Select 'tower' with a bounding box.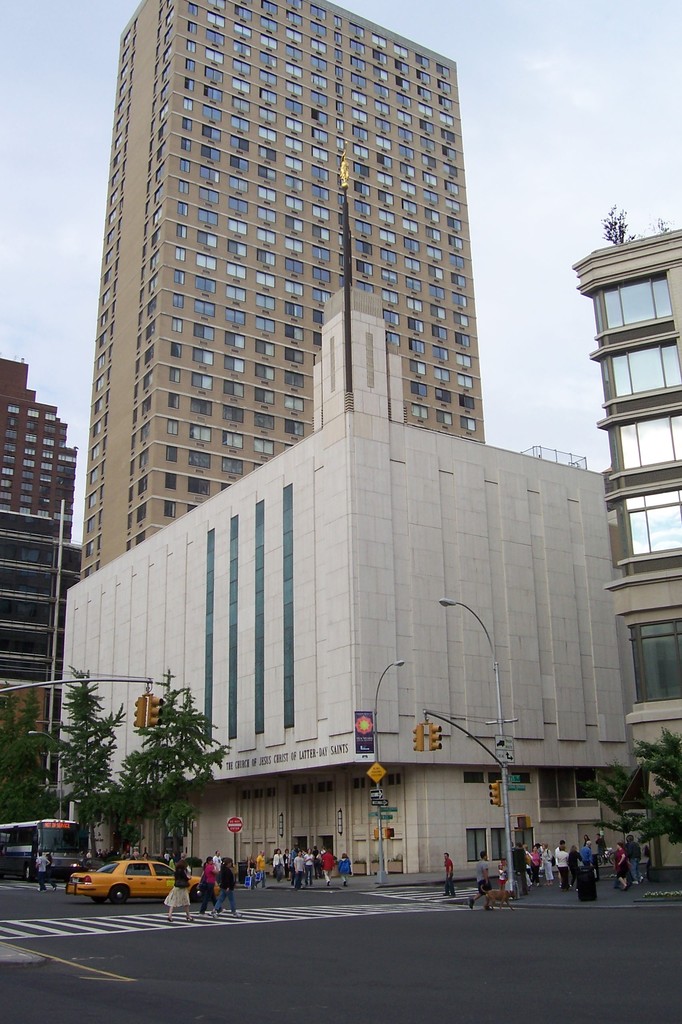
72,0,487,580.
